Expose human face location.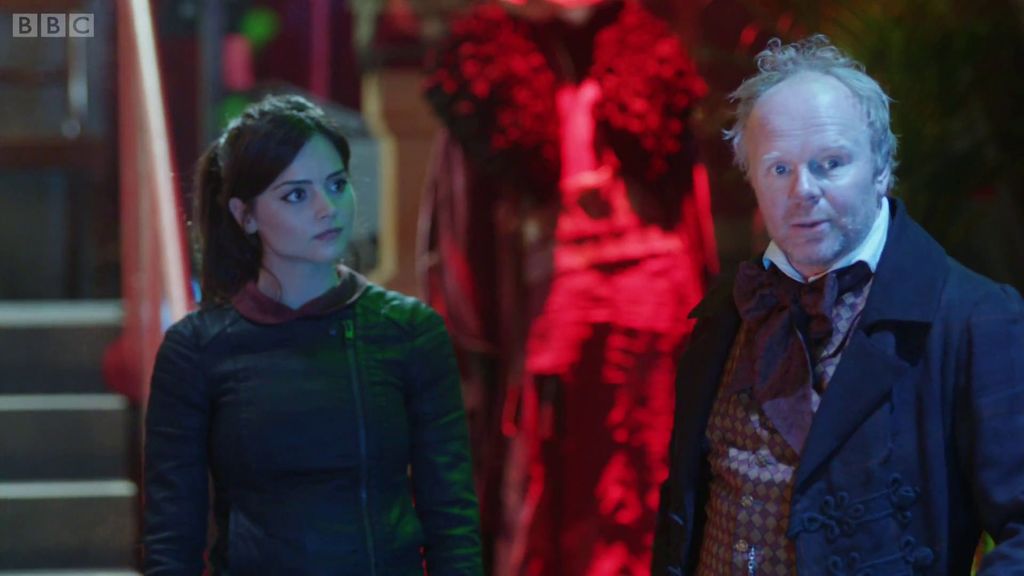
Exposed at (249,129,353,260).
